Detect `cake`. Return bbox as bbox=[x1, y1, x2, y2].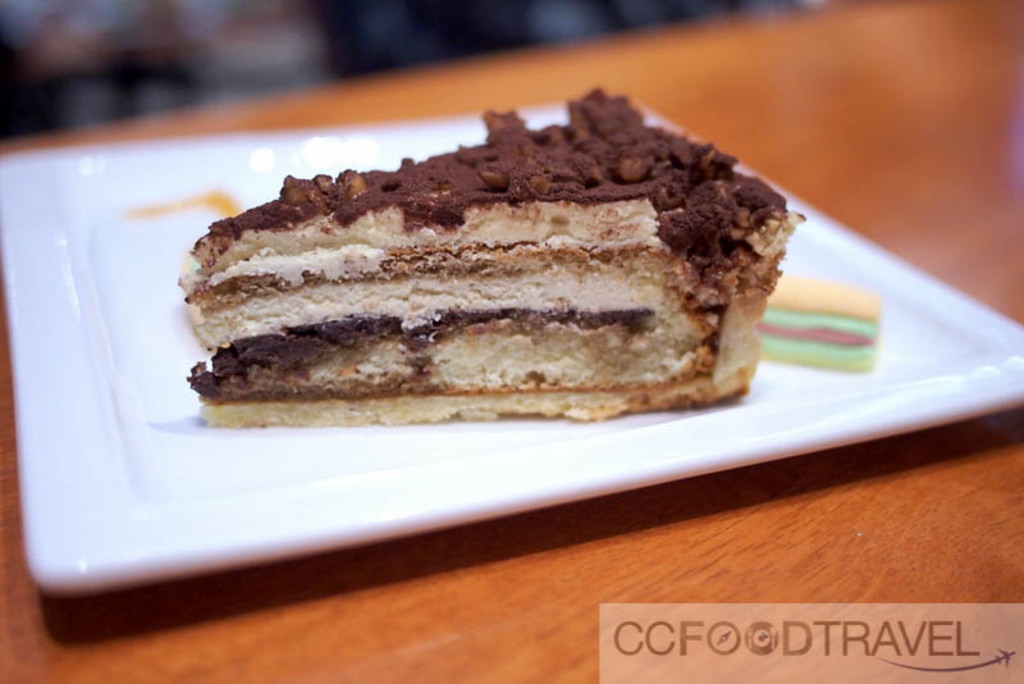
bbox=[182, 78, 799, 411].
